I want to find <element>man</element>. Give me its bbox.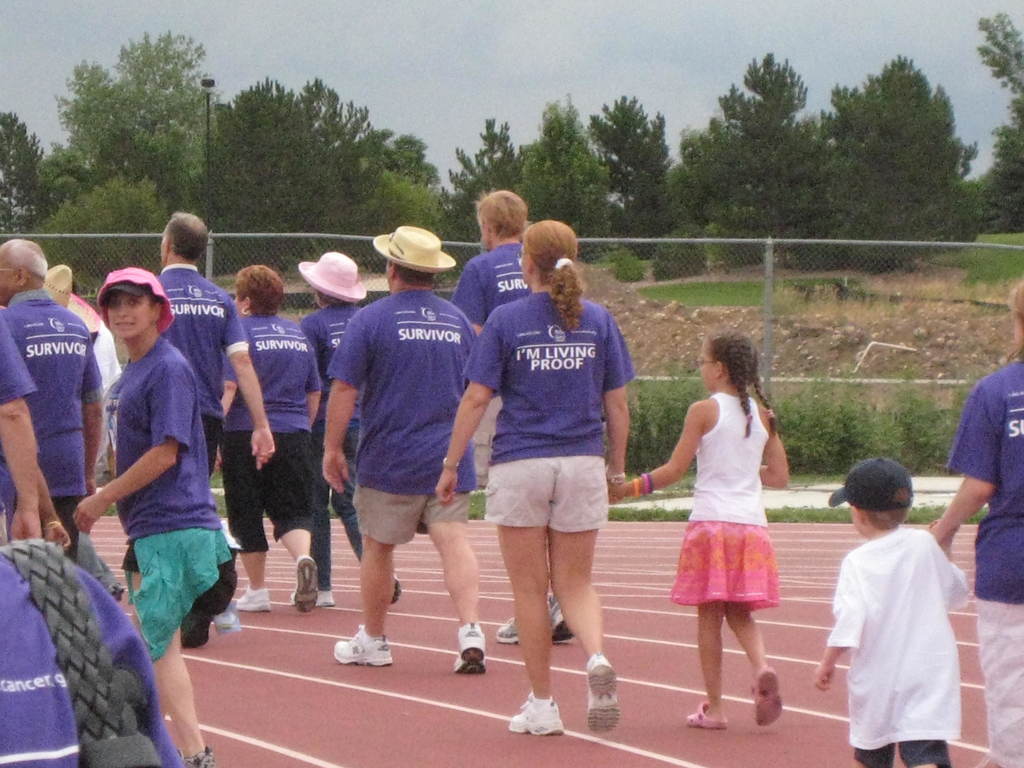
box(326, 223, 489, 669).
